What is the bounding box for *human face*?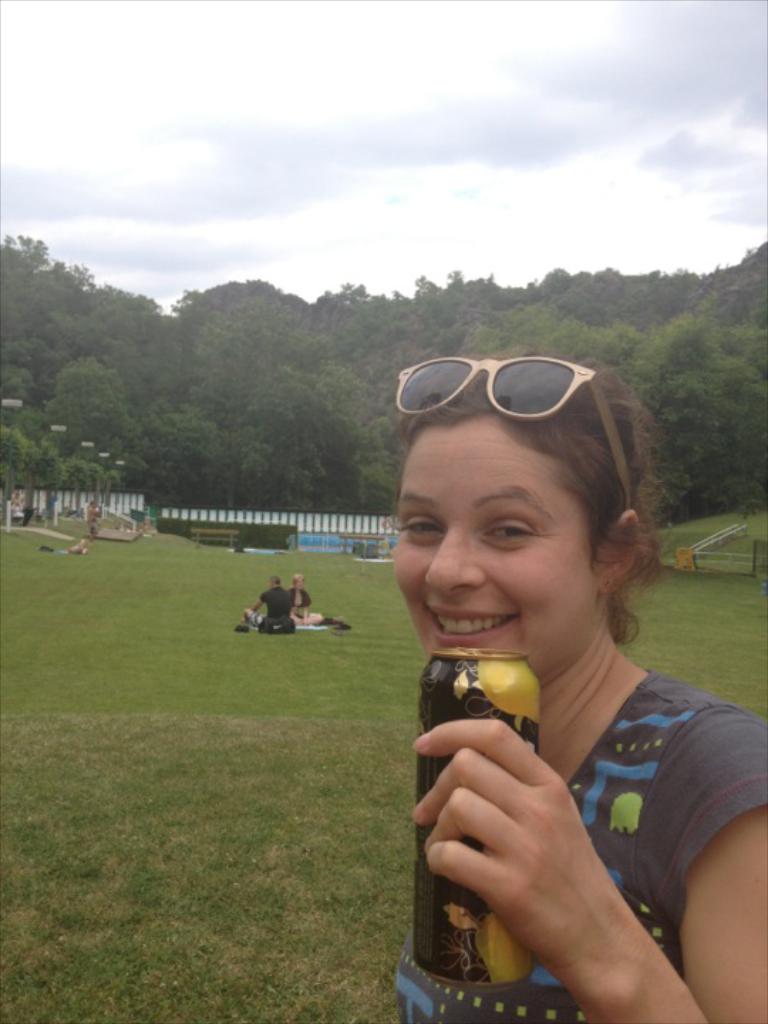
(391,418,604,681).
